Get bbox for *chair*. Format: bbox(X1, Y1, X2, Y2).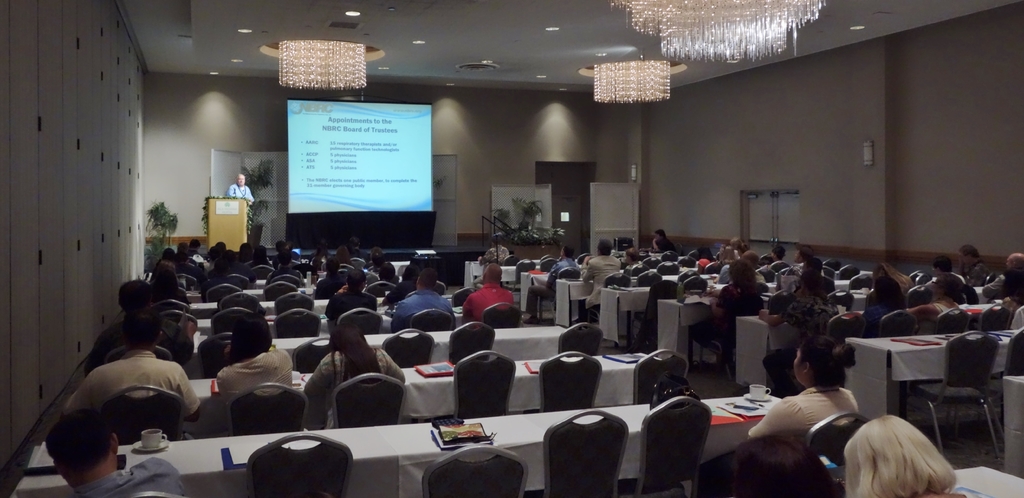
bbox(212, 306, 272, 336).
